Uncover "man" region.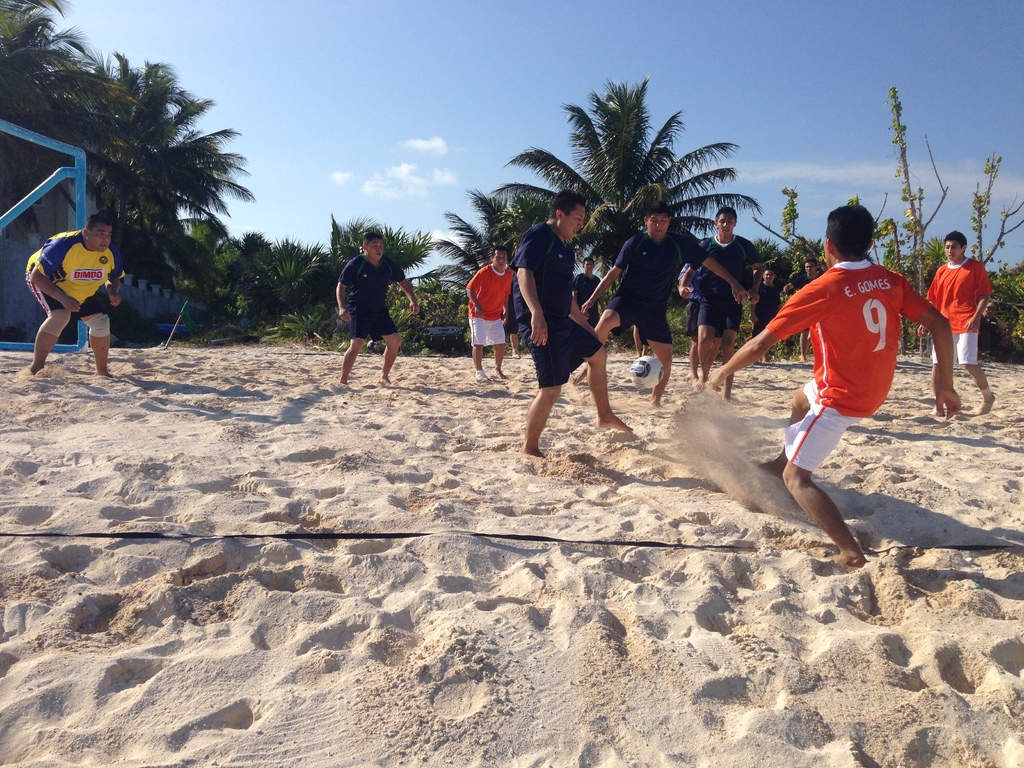
Uncovered: bbox=(706, 202, 961, 575).
